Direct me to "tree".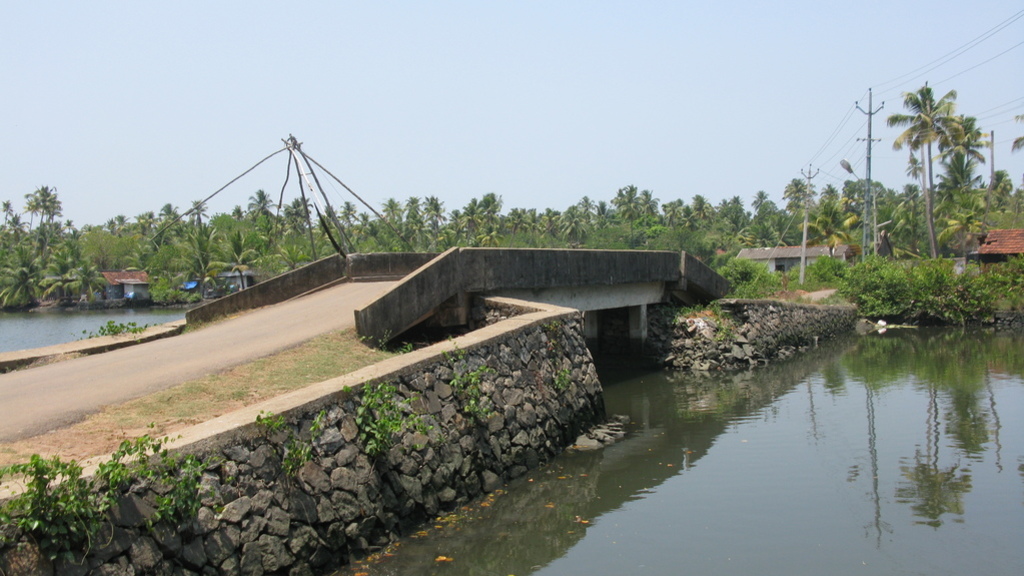
Direction: <bbox>935, 194, 985, 251</bbox>.
